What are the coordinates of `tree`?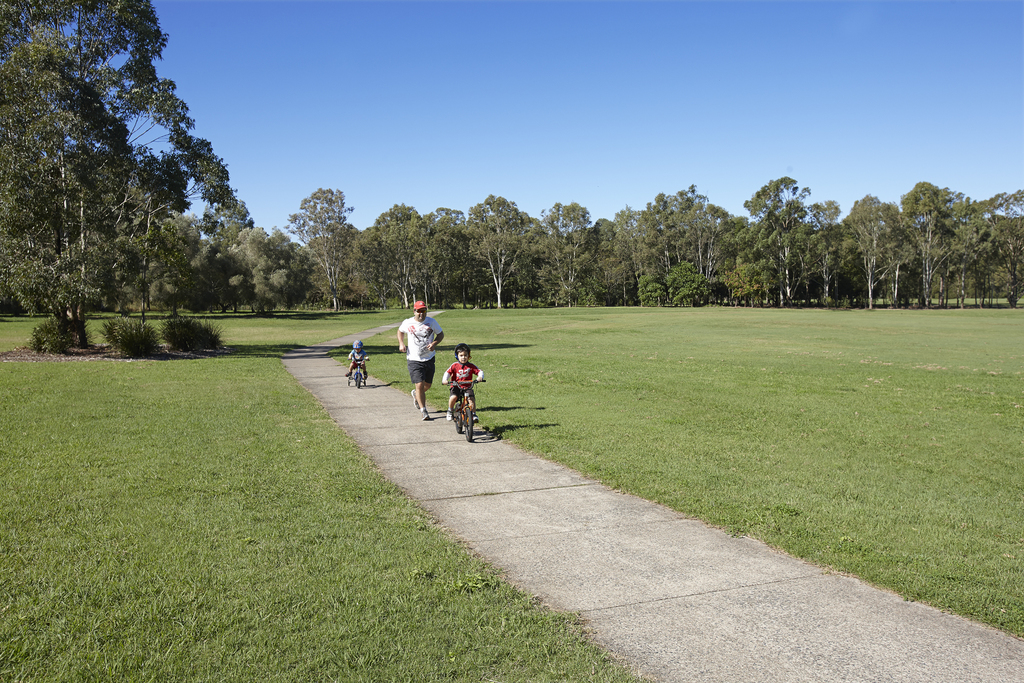
[left=627, top=185, right=701, bottom=320].
